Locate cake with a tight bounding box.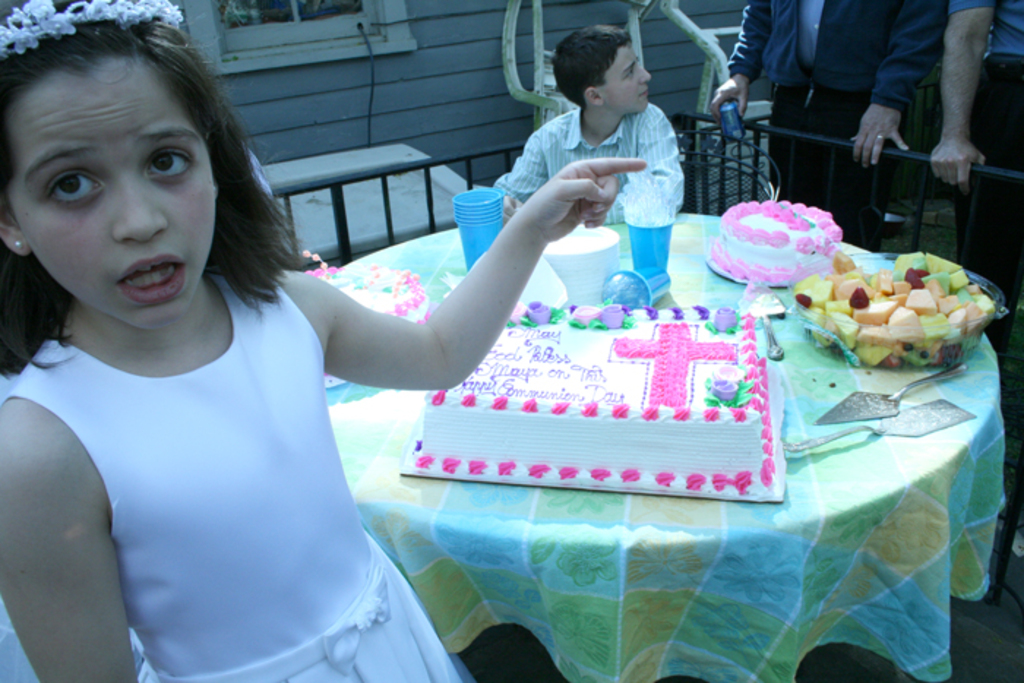
box(702, 189, 844, 276).
